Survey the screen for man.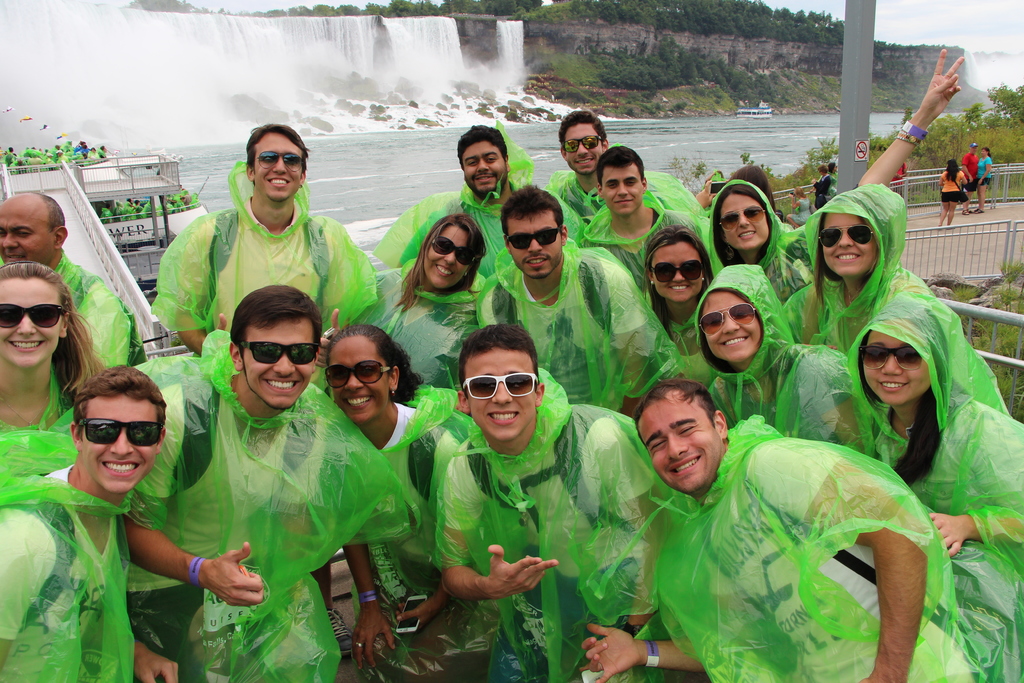
Survey found: <box>576,143,706,308</box>.
